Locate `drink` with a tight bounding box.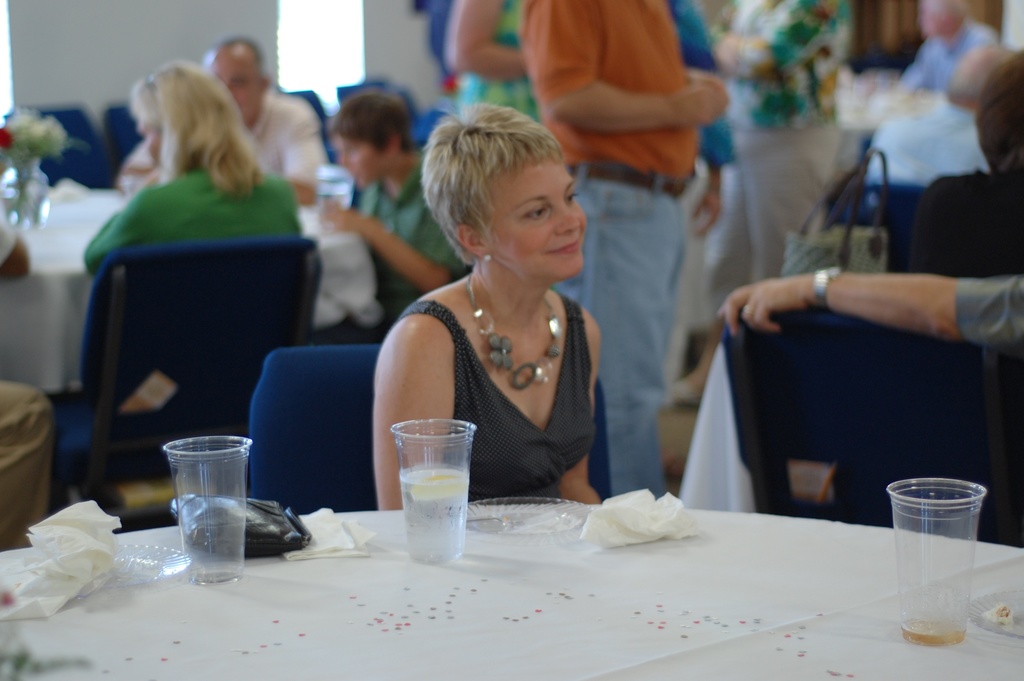
890 475 998 648.
